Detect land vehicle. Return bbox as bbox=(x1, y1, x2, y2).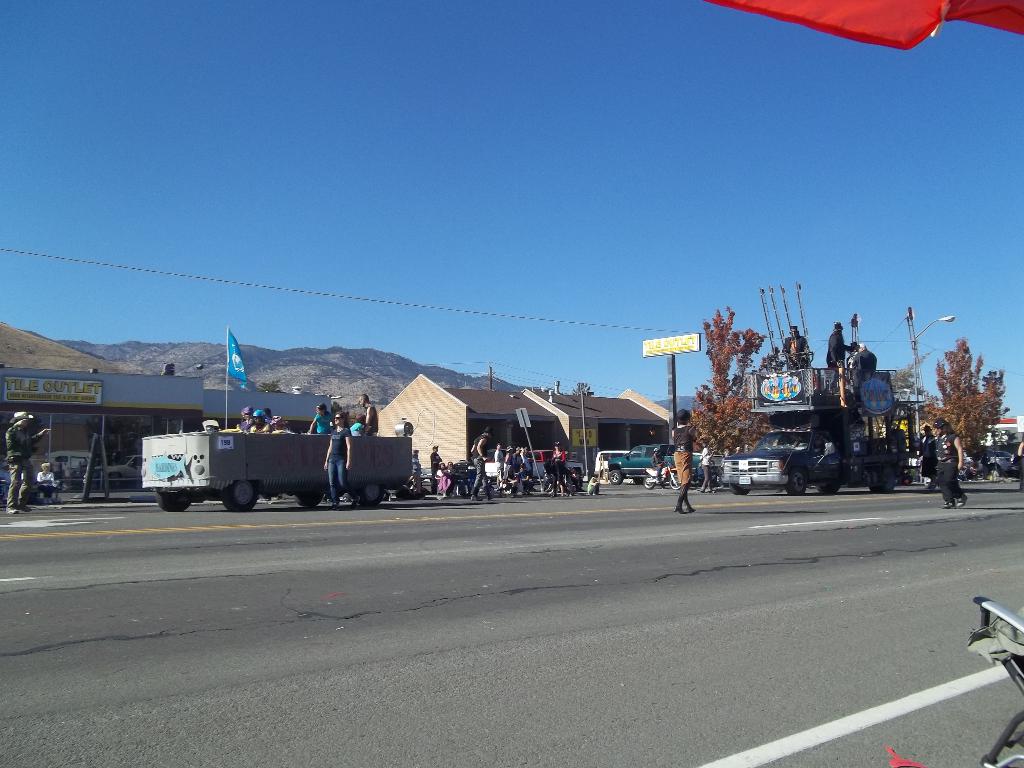
bbox=(981, 598, 1023, 767).
